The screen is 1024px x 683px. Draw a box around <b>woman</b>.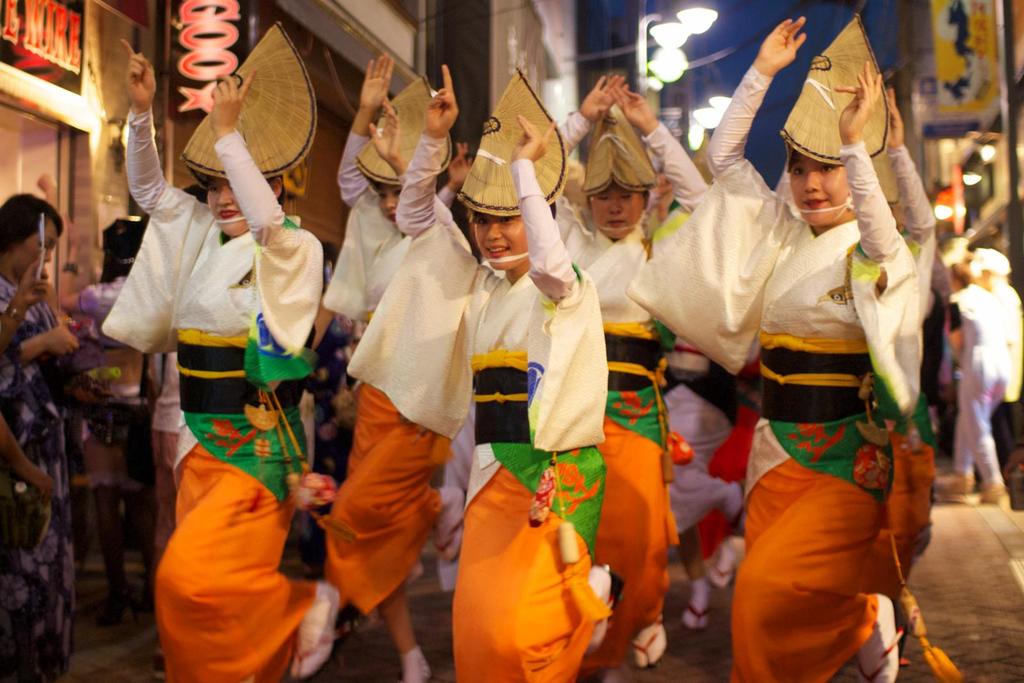
0,191,86,682.
